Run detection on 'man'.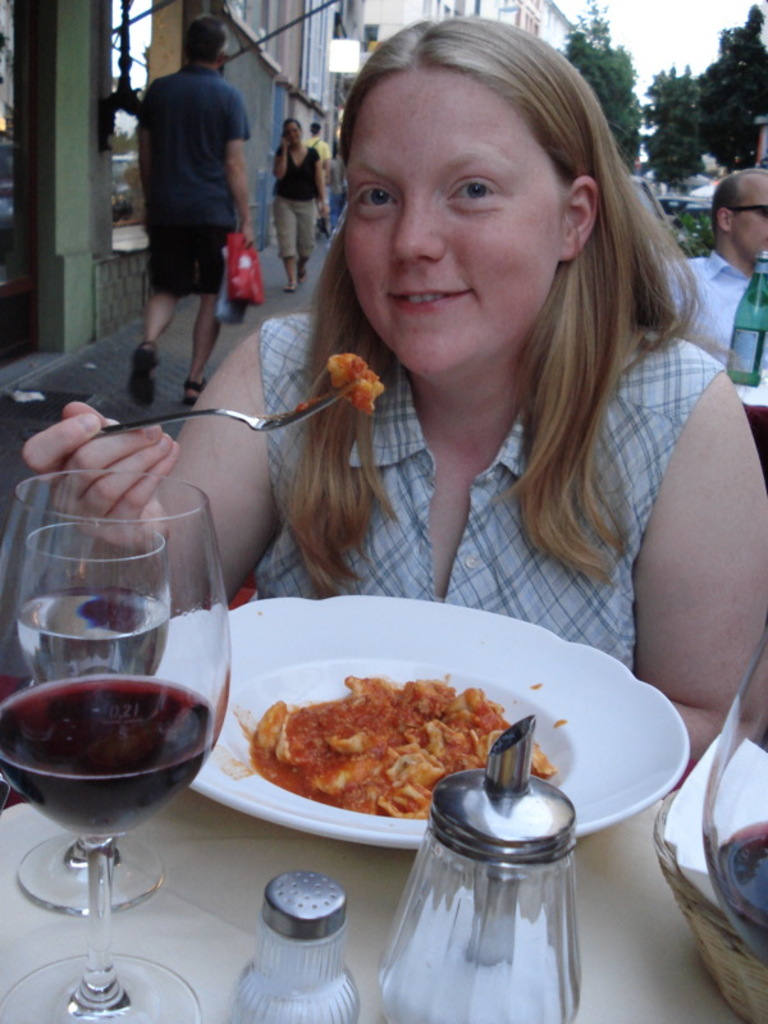
Result: l=650, t=161, r=767, b=361.
